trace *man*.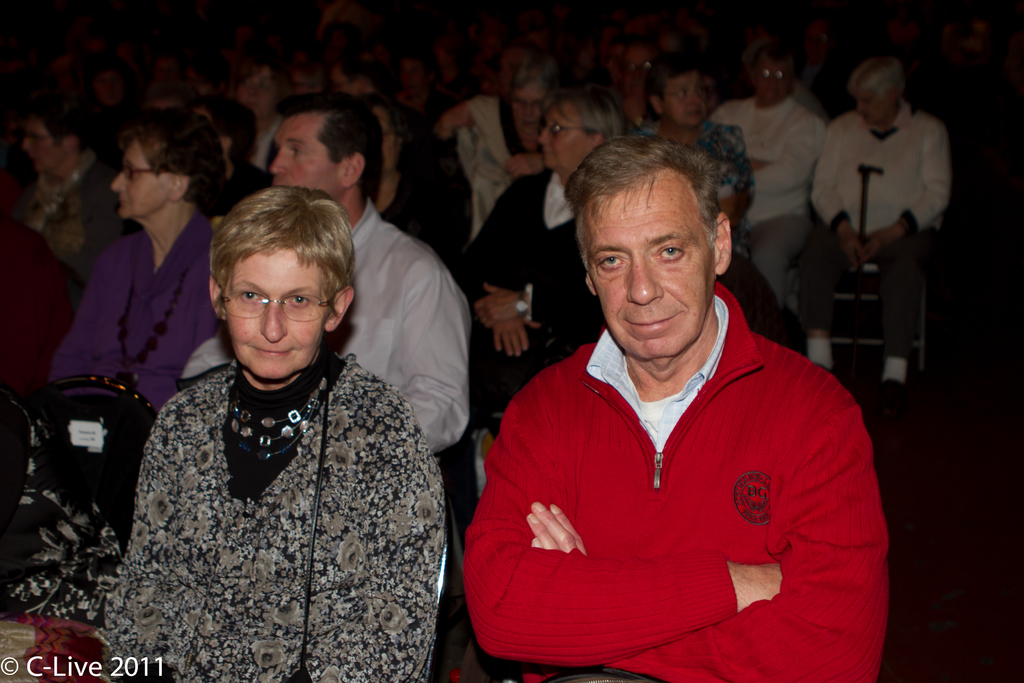
Traced to (618, 35, 661, 128).
